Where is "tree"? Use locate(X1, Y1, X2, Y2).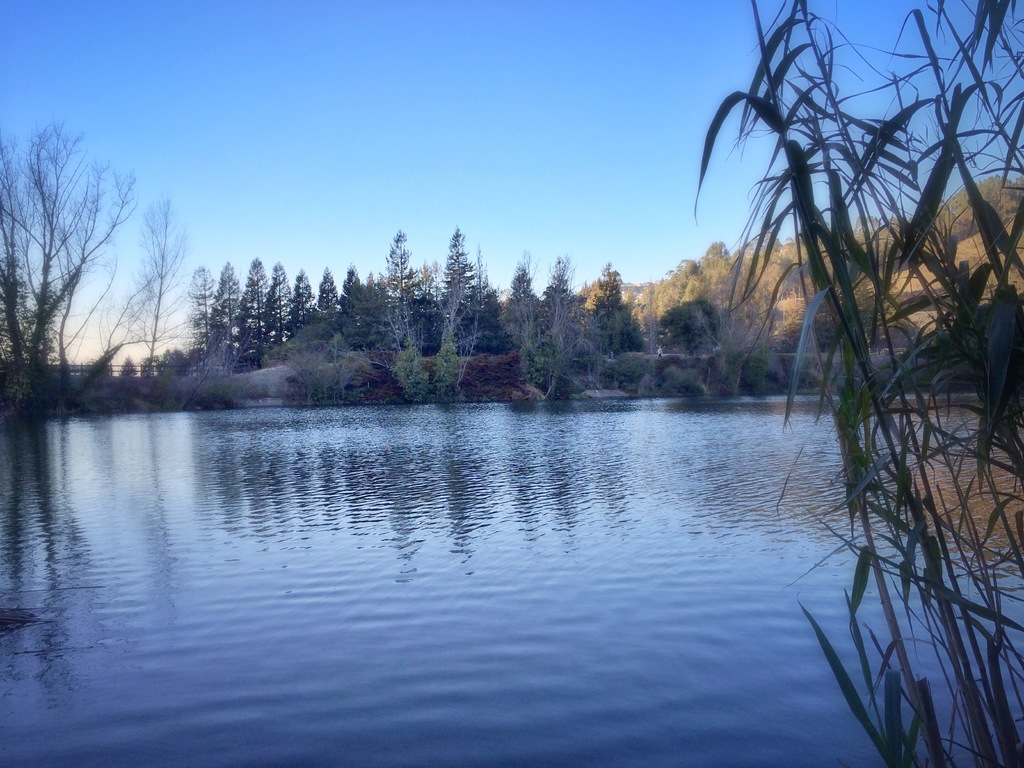
locate(541, 255, 573, 352).
